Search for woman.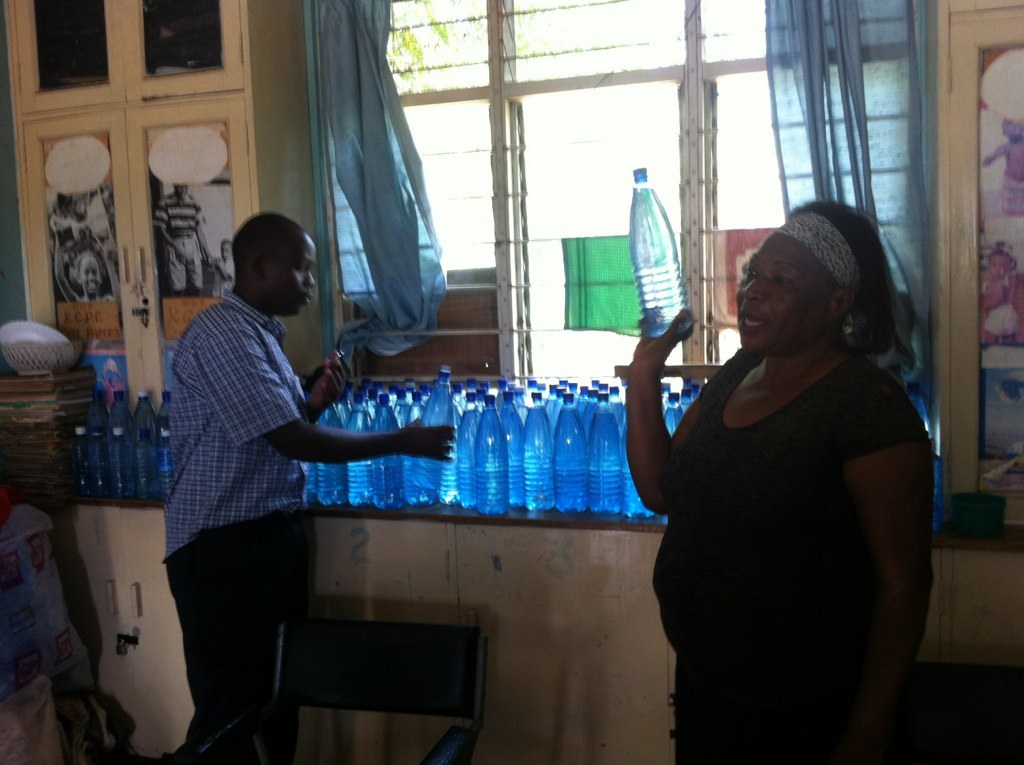
Found at BBox(650, 191, 932, 764).
